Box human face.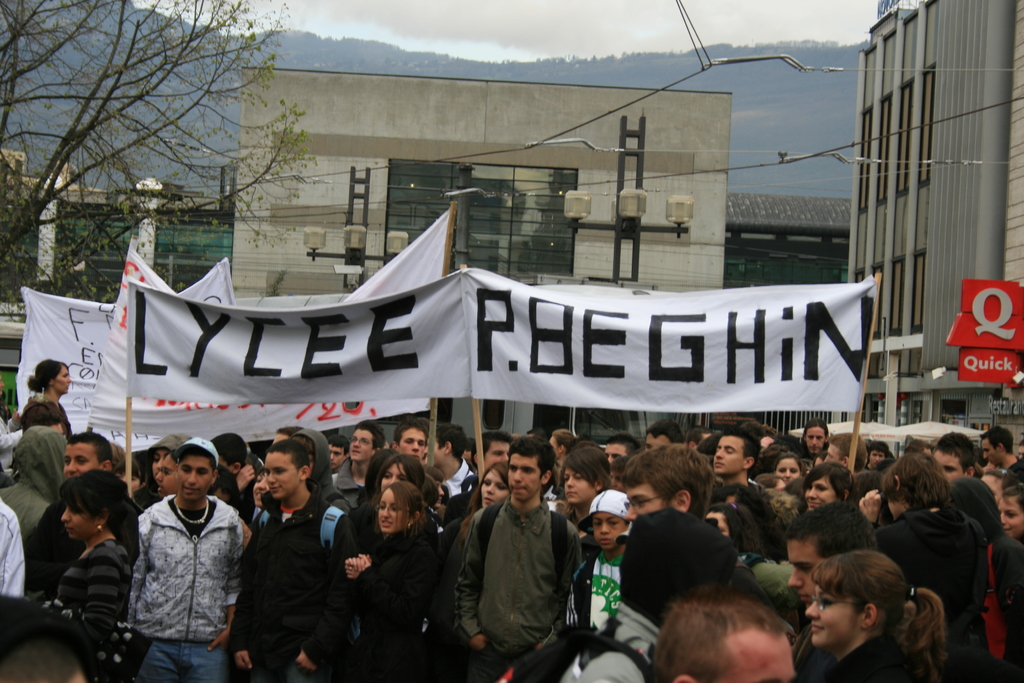
(left=219, top=456, right=225, bottom=467).
